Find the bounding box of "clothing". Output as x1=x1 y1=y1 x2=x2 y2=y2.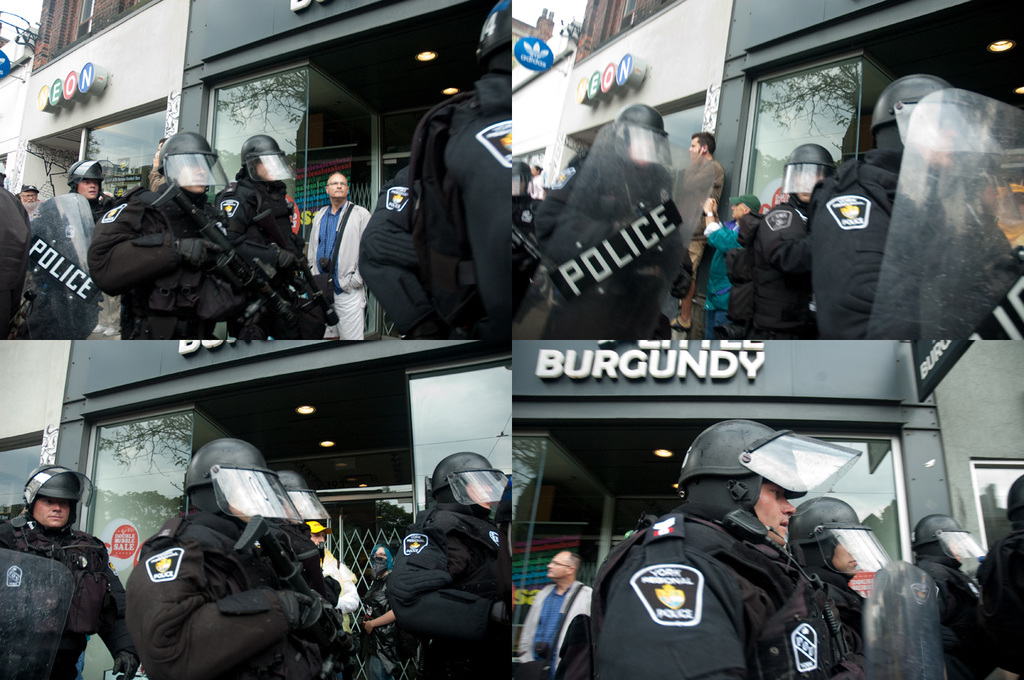
x1=805 y1=562 x2=863 y2=655.
